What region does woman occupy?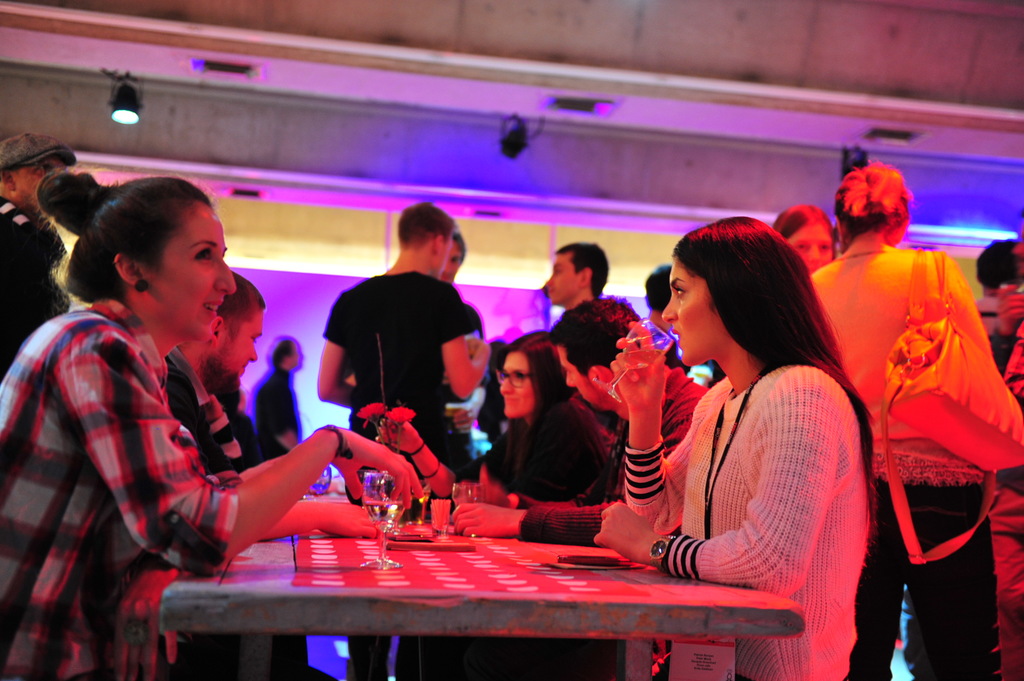
<region>812, 170, 1003, 680</region>.
